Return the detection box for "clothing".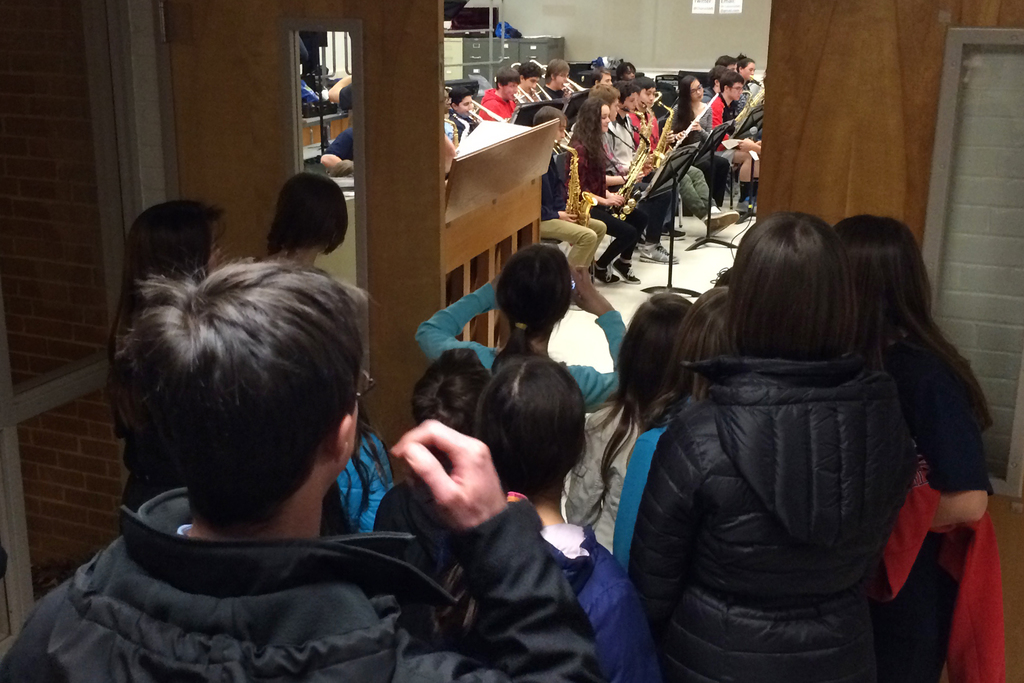
box(0, 489, 608, 682).
